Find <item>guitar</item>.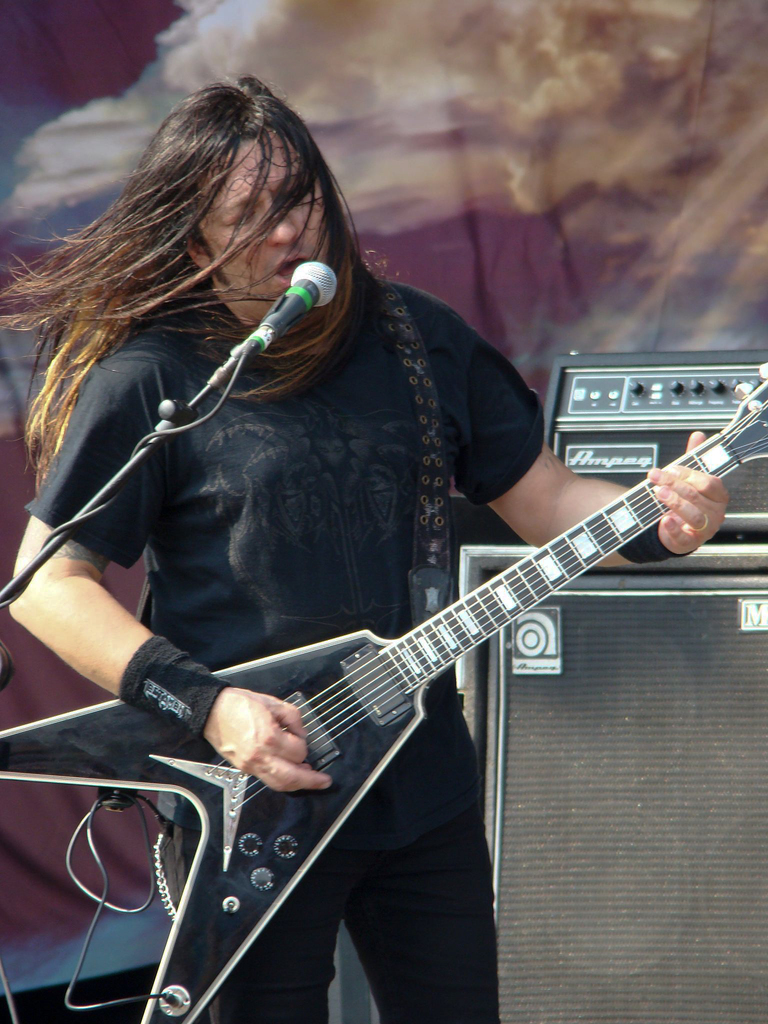
x1=0 y1=358 x2=767 y2=1023.
